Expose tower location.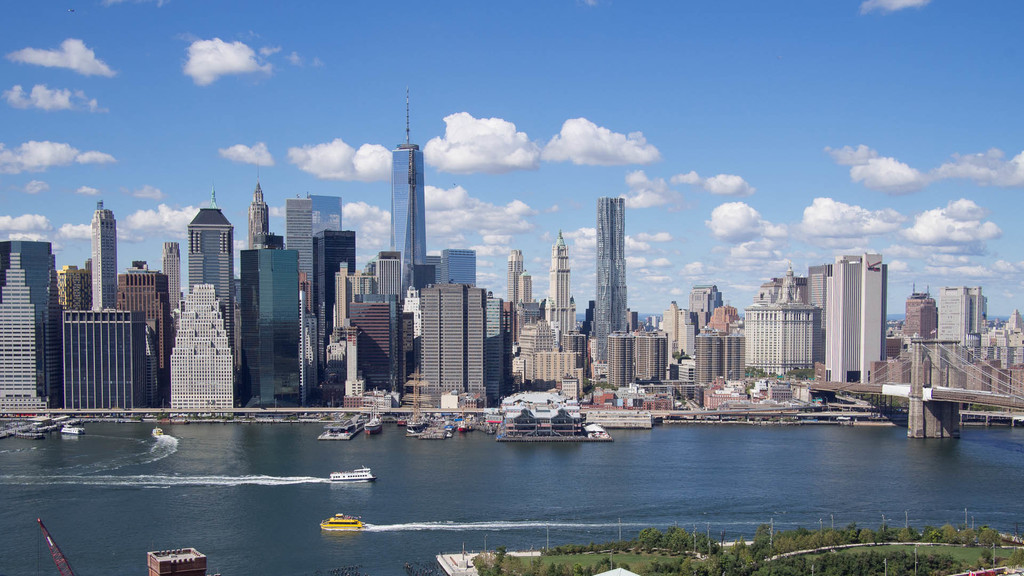
Exposed at rect(239, 247, 301, 408).
